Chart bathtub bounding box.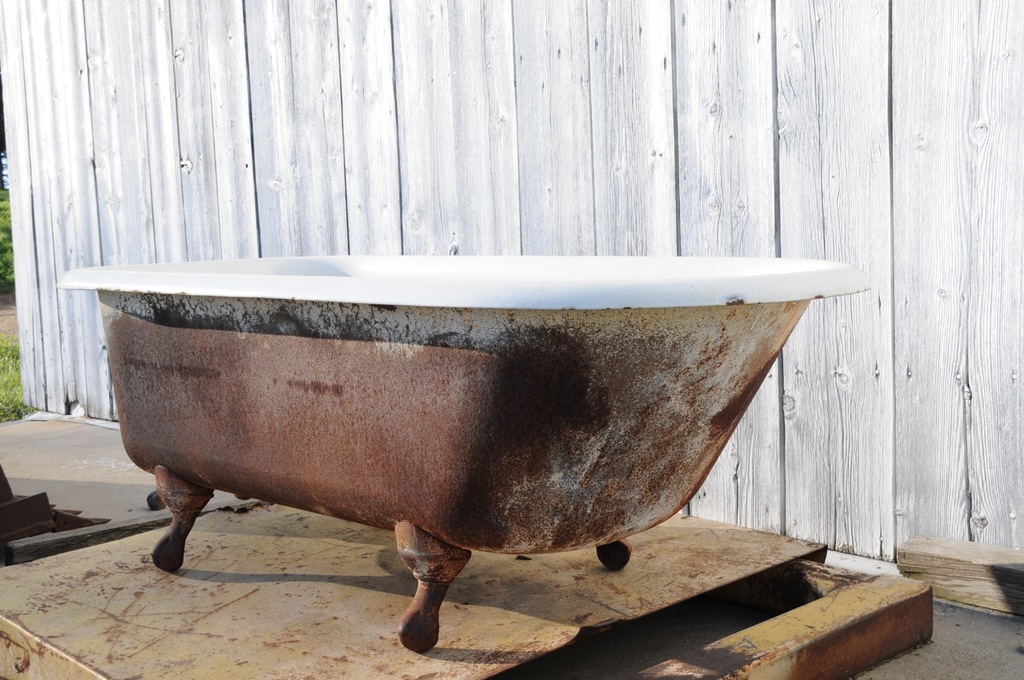
Charted: [54, 256, 873, 656].
